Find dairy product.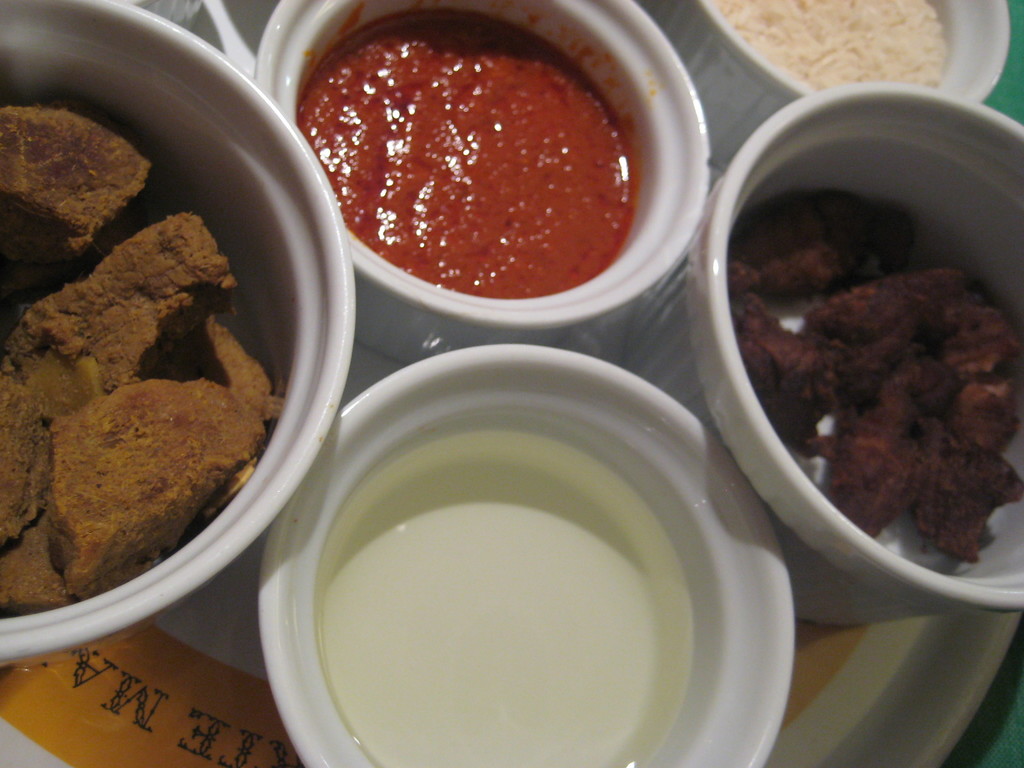
(left=710, top=0, right=970, bottom=127).
